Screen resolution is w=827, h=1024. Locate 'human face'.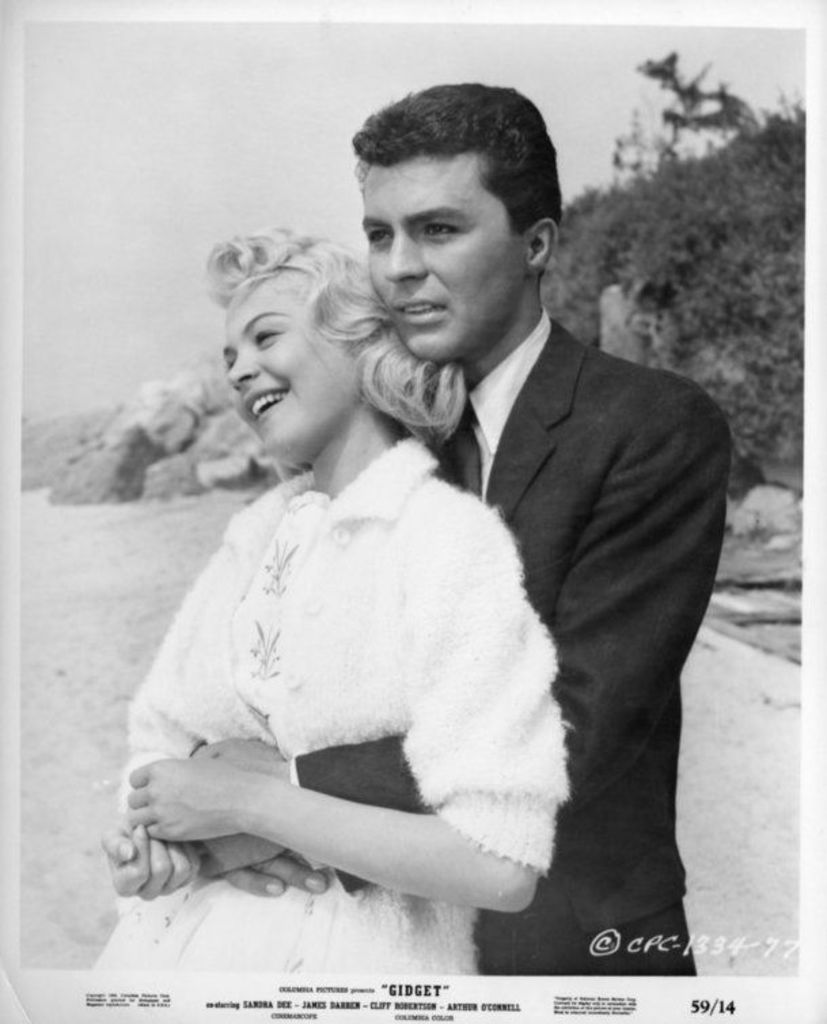
(223, 277, 371, 456).
